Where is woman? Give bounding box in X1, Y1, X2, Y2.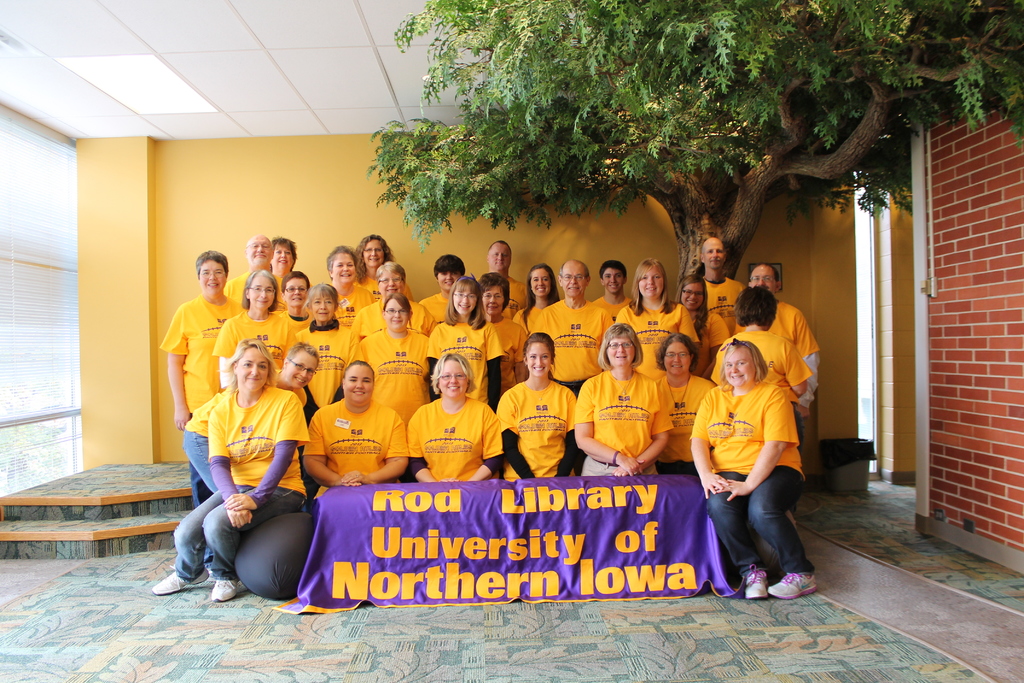
154, 338, 308, 607.
